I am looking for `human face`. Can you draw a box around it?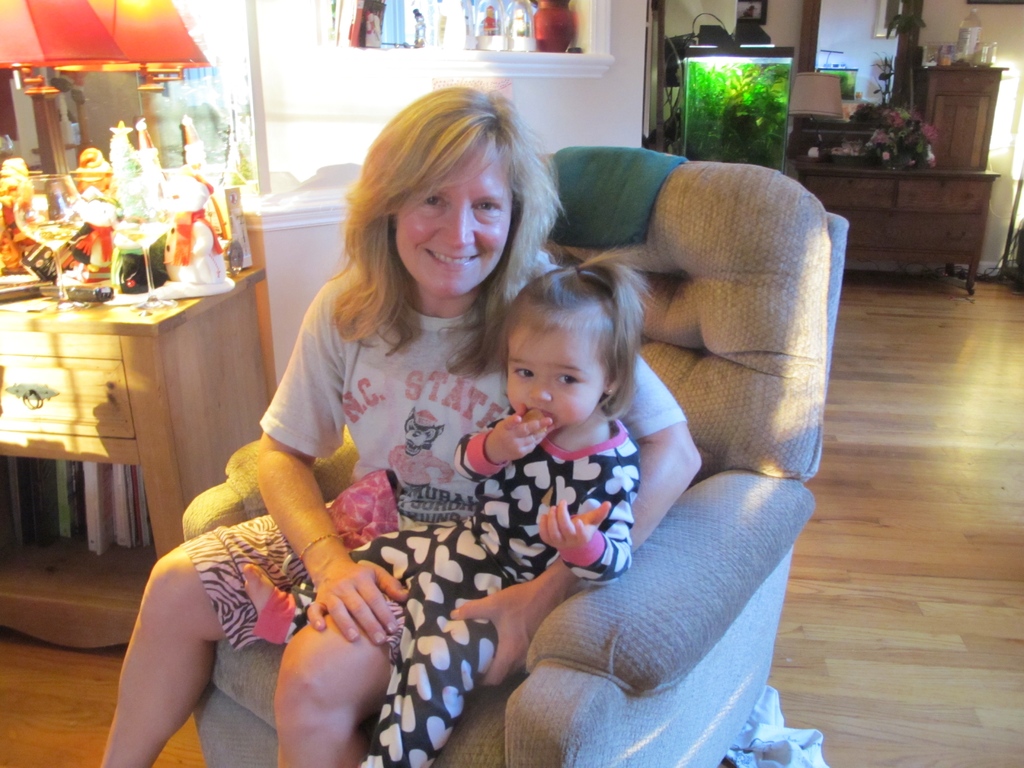
Sure, the bounding box is Rect(397, 152, 511, 295).
